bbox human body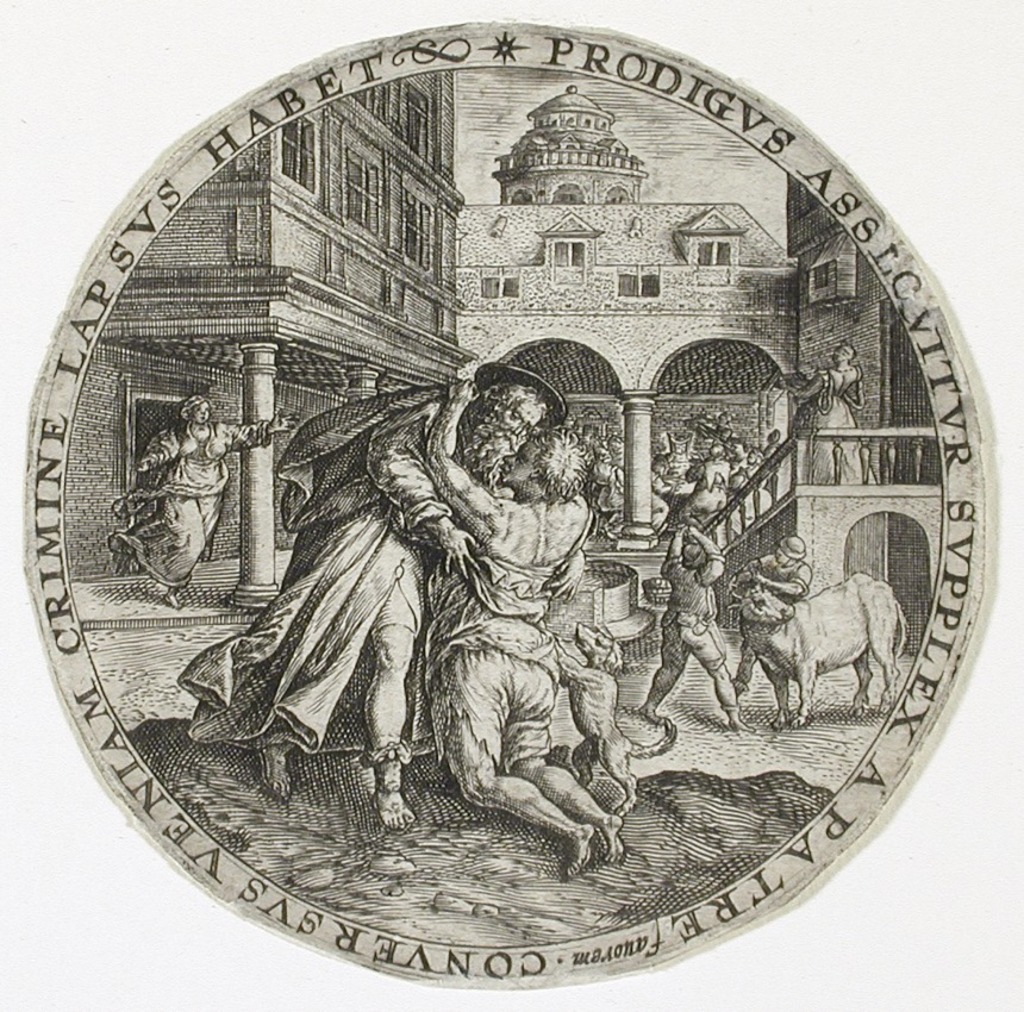
bbox=(645, 533, 755, 745)
